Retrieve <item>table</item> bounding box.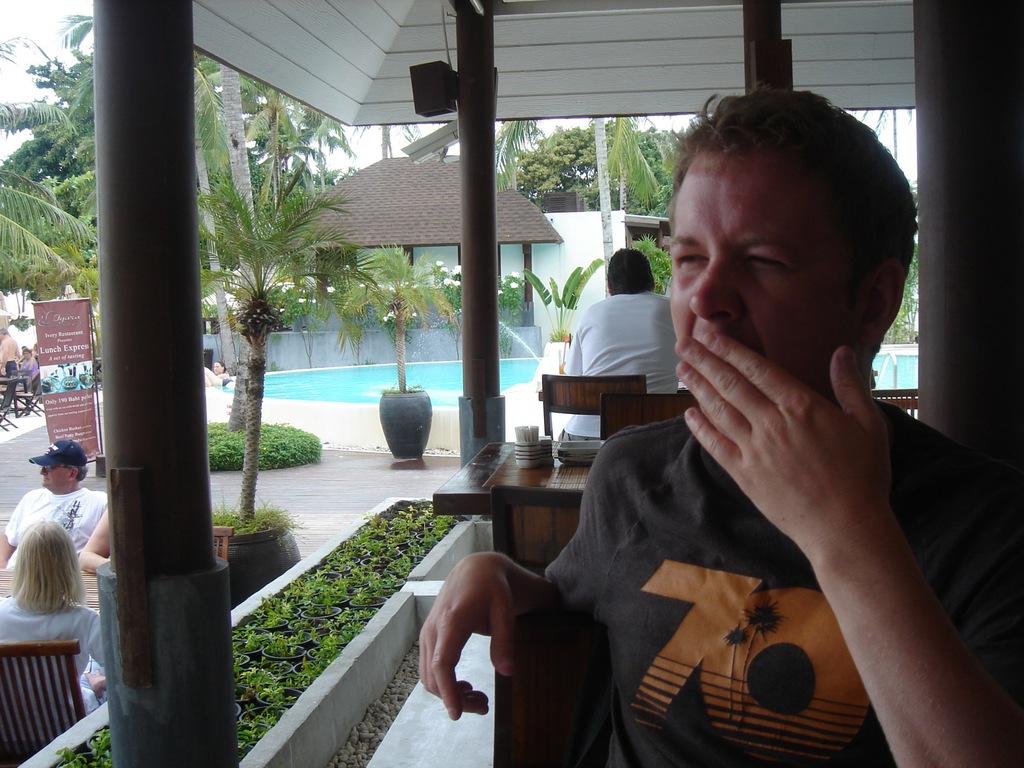
Bounding box: crop(412, 432, 621, 576).
